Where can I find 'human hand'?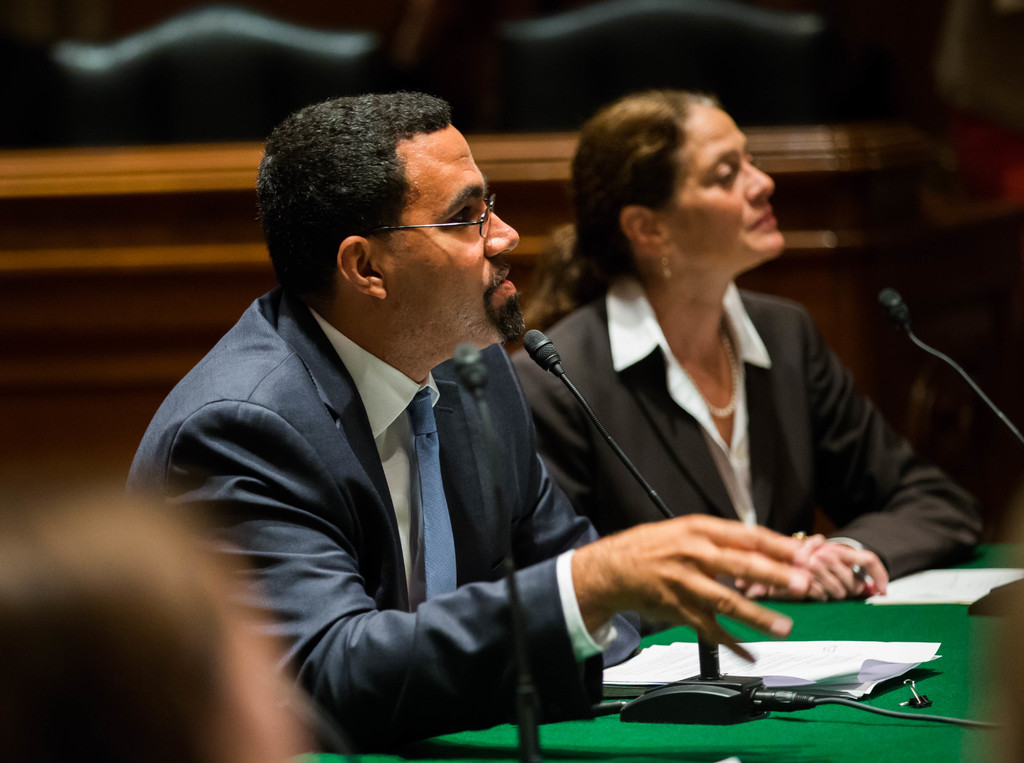
You can find it at rect(734, 530, 806, 596).
